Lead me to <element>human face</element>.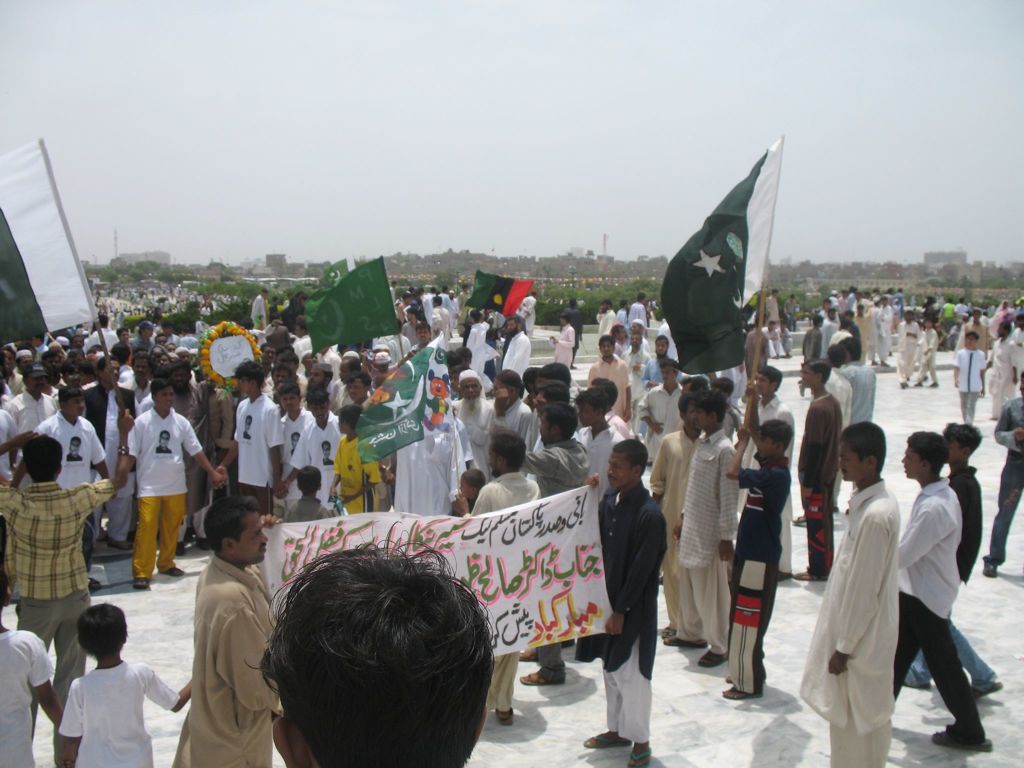
Lead to detection(279, 393, 296, 414).
